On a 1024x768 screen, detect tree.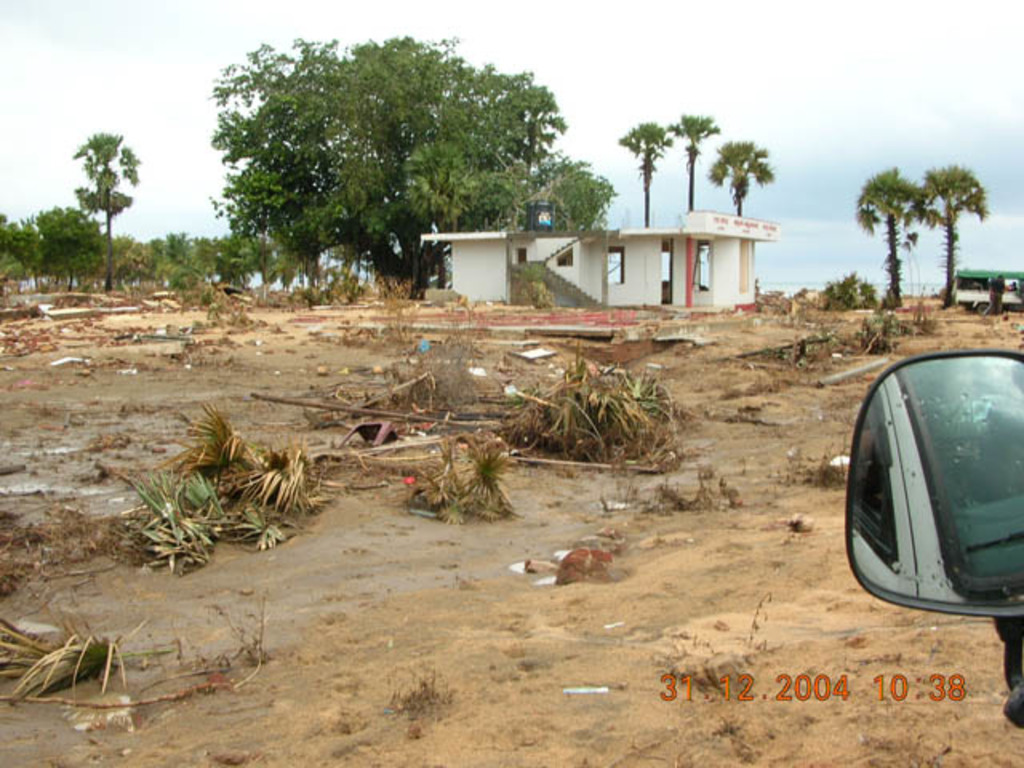
70 128 139 290.
